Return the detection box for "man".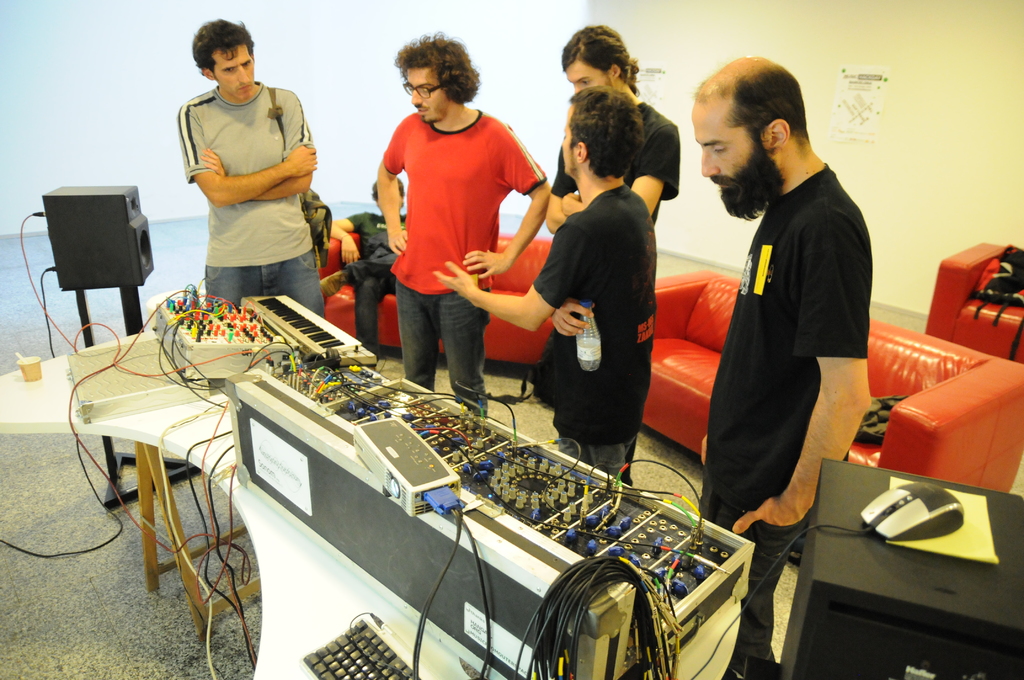
169/18/326/321.
